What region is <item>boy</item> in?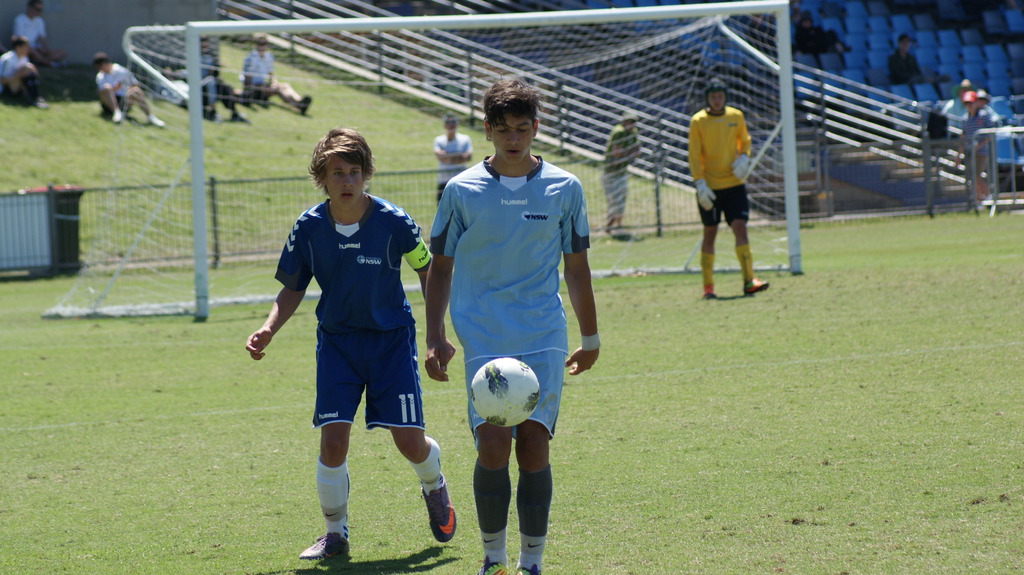
<bbox>428, 84, 620, 574</bbox>.
